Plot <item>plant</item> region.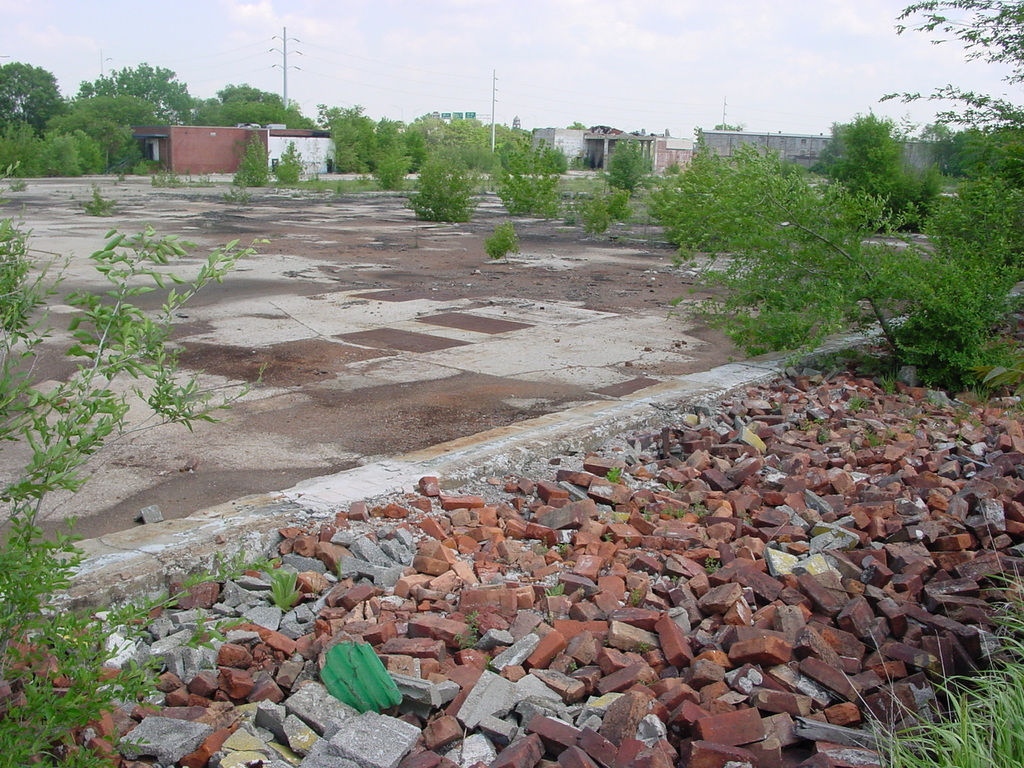
Plotted at box(406, 144, 479, 218).
